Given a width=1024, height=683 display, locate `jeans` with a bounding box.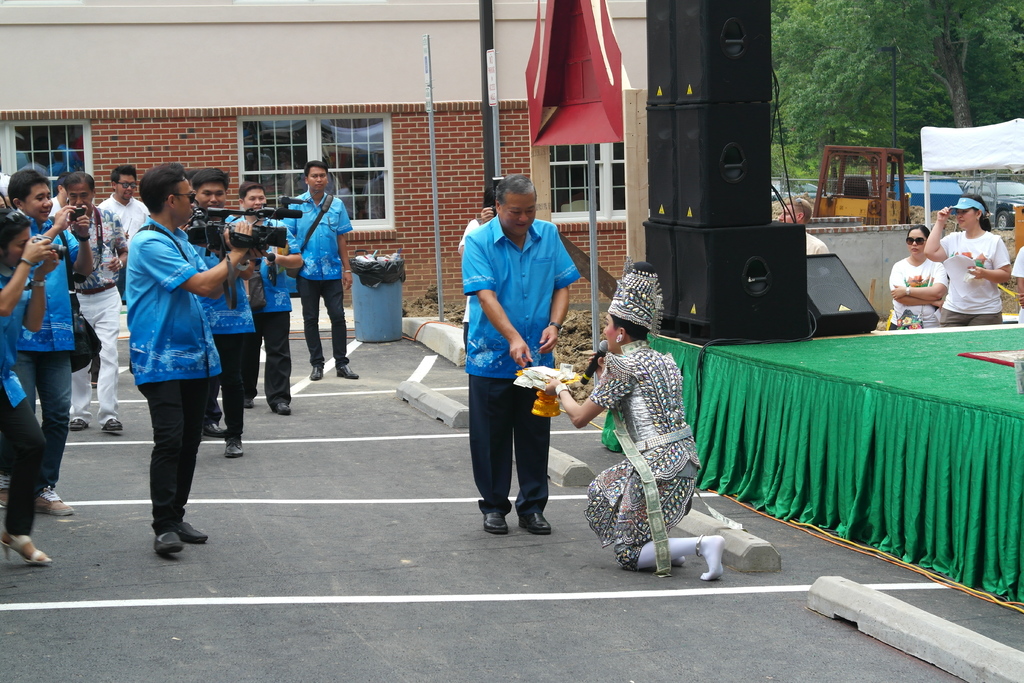
Located: region(14, 350, 69, 484).
